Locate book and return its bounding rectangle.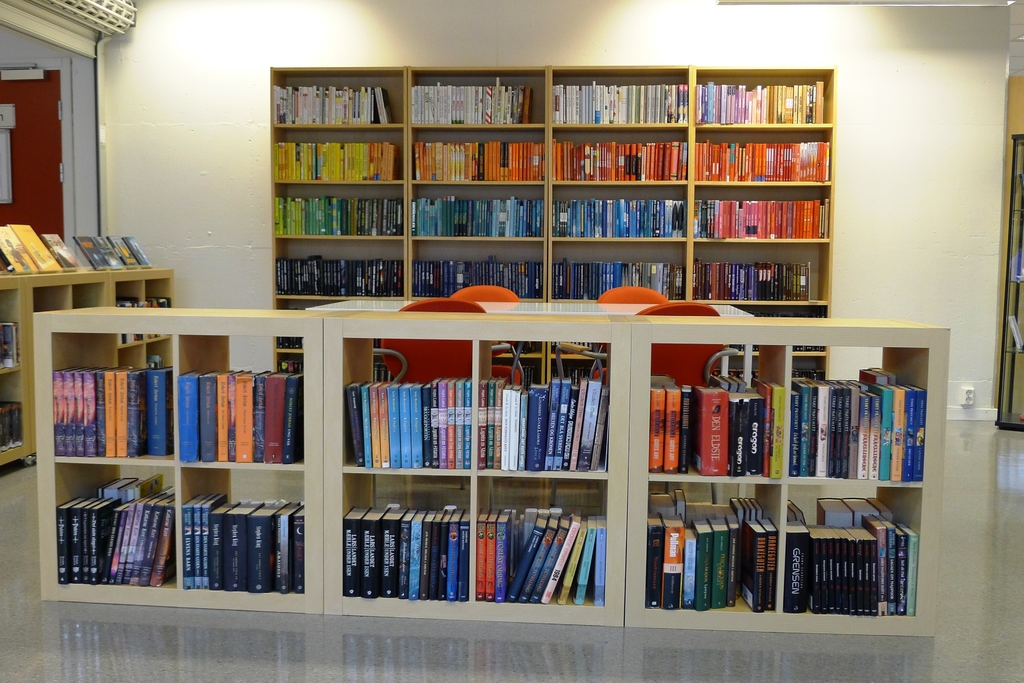
box=[12, 223, 70, 277].
